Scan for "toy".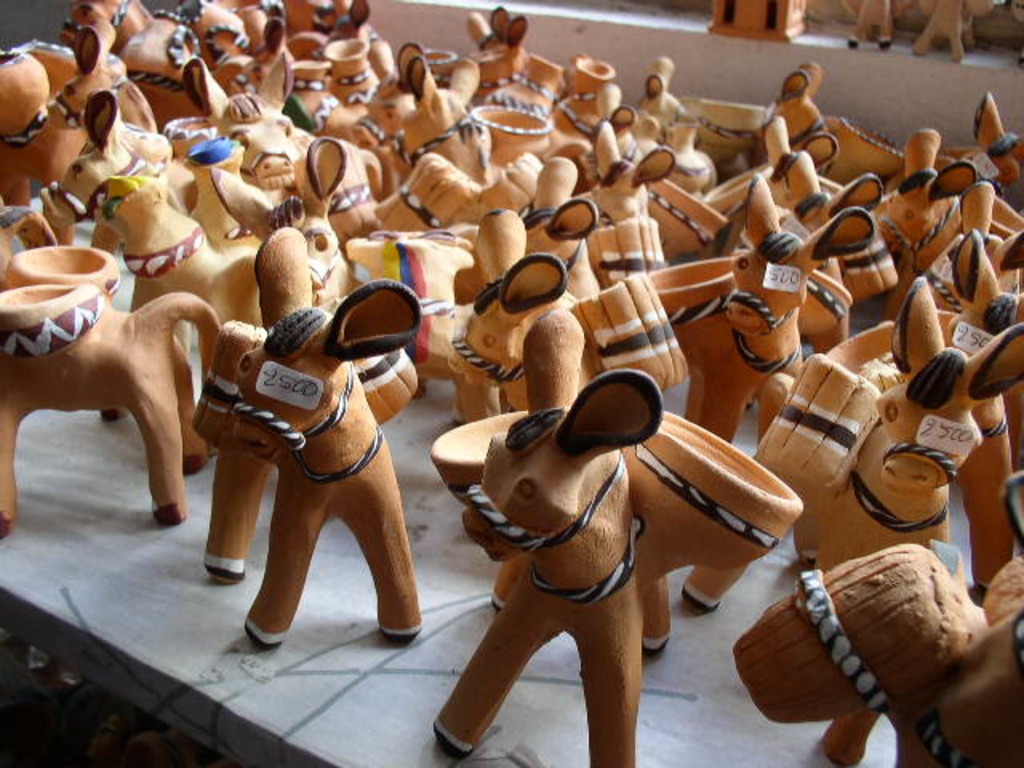
Scan result: (843, 0, 894, 56).
